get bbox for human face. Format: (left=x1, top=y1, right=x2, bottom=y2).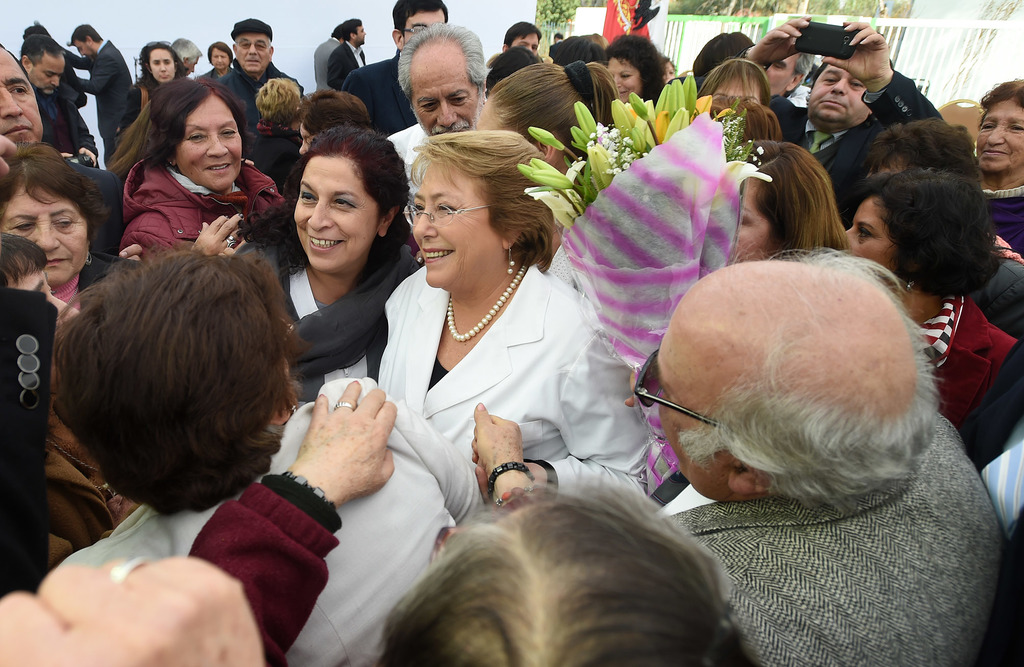
(left=355, top=24, right=368, bottom=45).
